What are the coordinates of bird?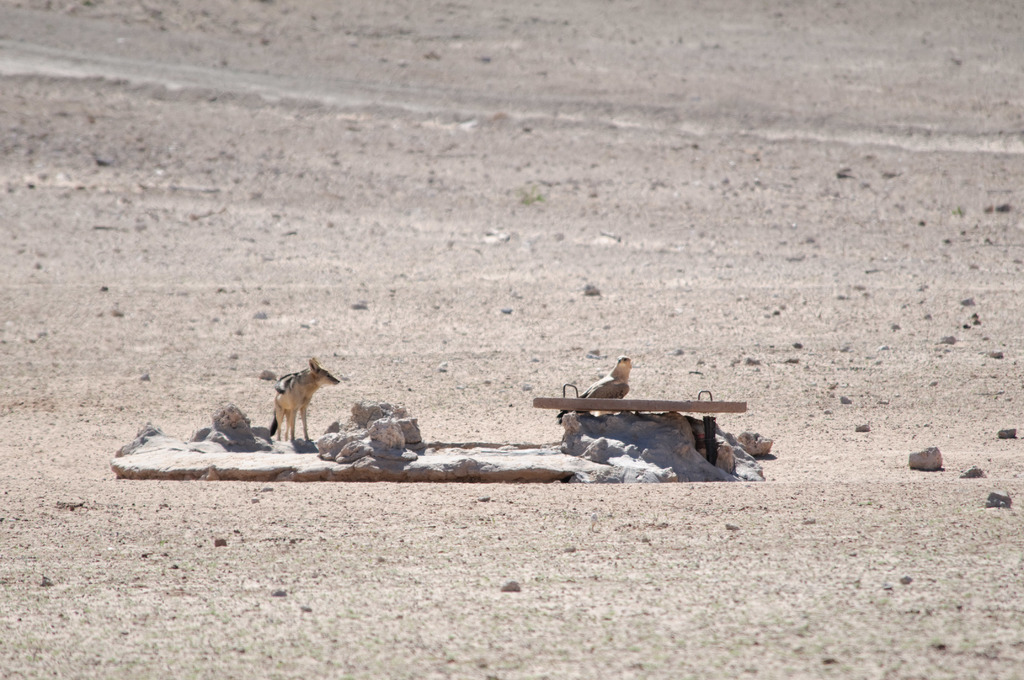
box(263, 361, 340, 440).
